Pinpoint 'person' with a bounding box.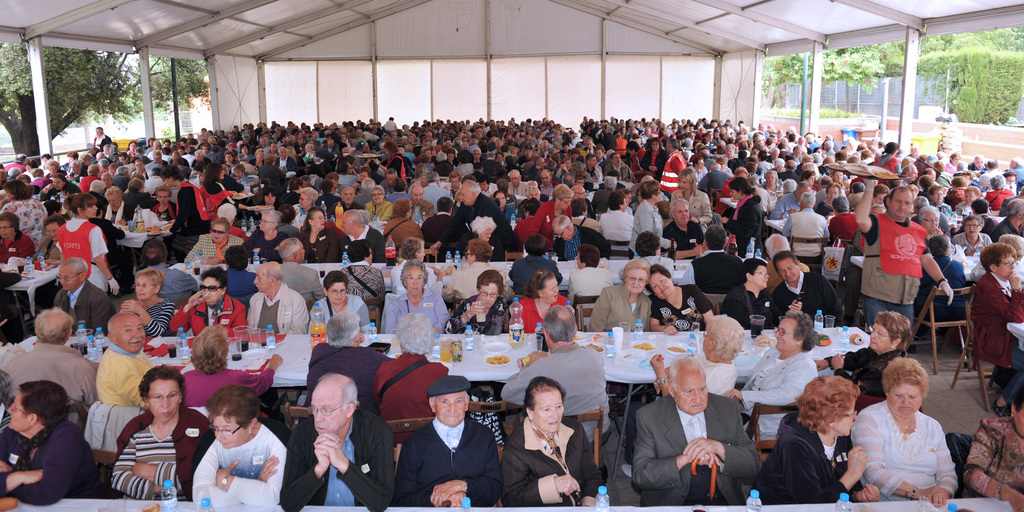
<box>179,327,284,421</box>.
